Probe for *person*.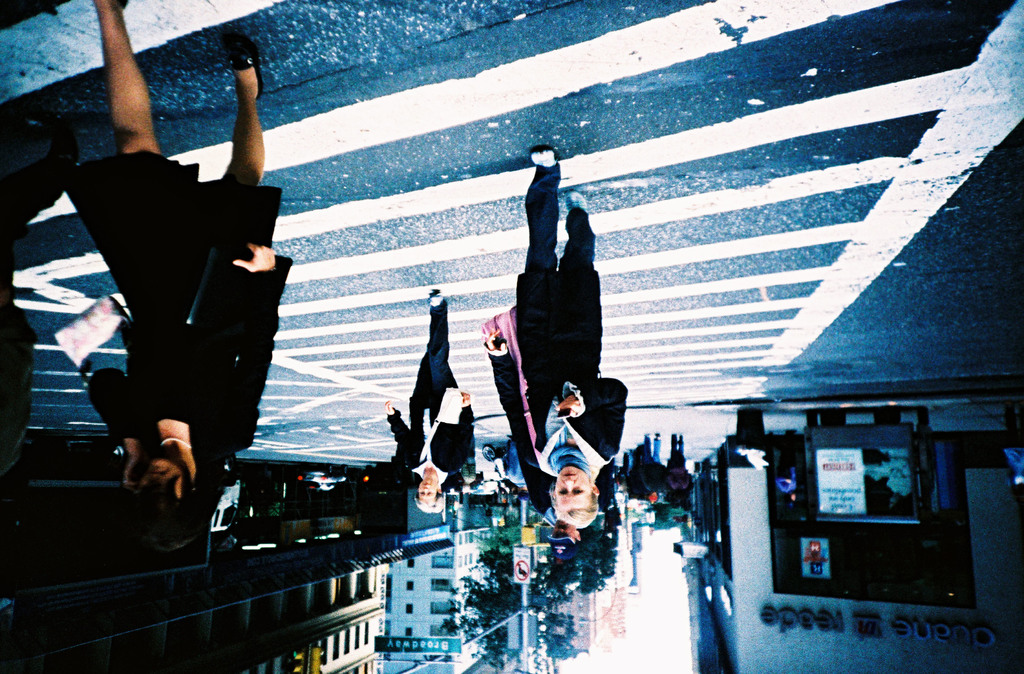
Probe result: x1=504 y1=115 x2=634 y2=594.
